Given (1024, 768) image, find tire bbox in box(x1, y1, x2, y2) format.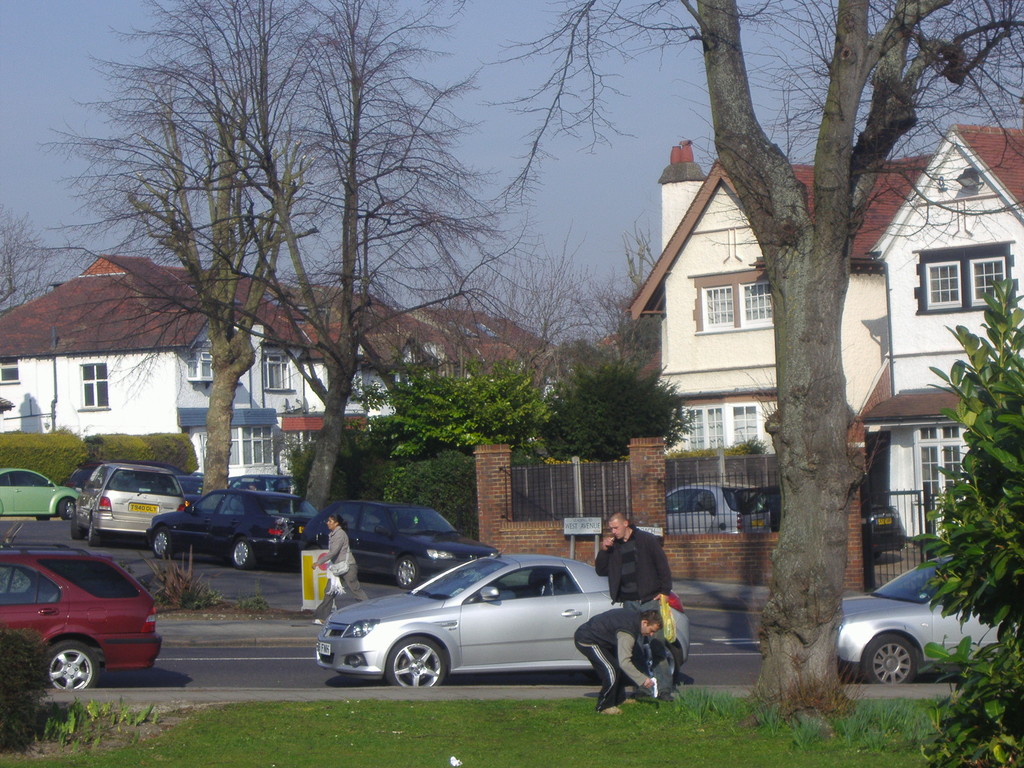
box(73, 514, 83, 541).
